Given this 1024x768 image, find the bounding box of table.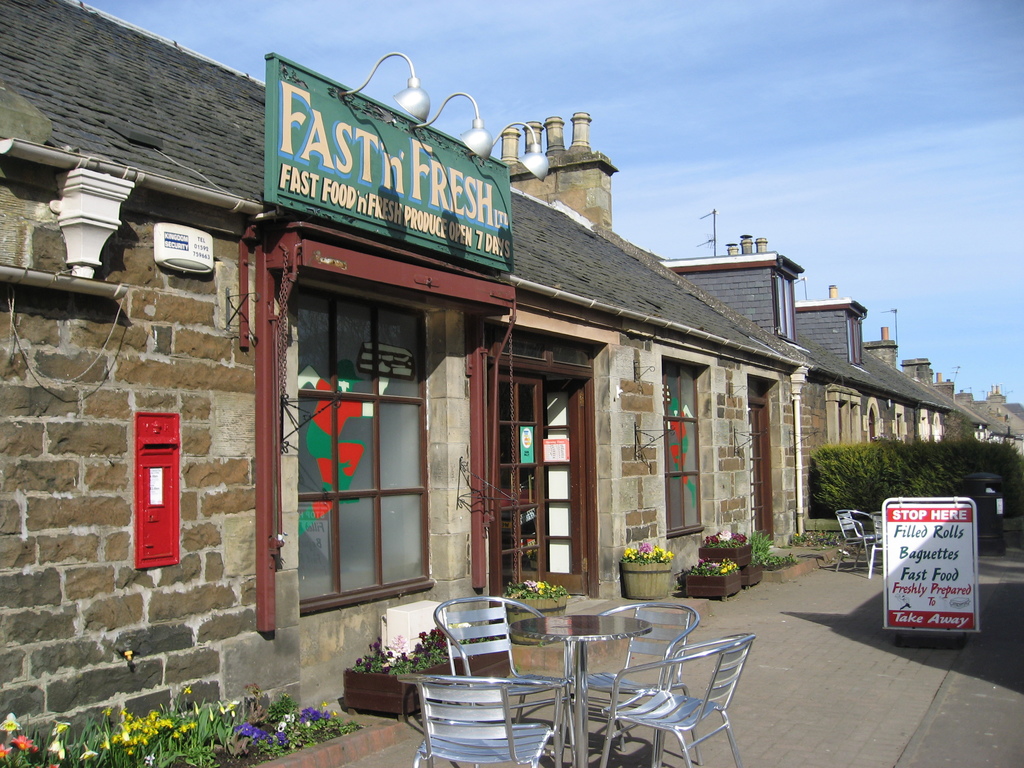
region(448, 604, 788, 756).
